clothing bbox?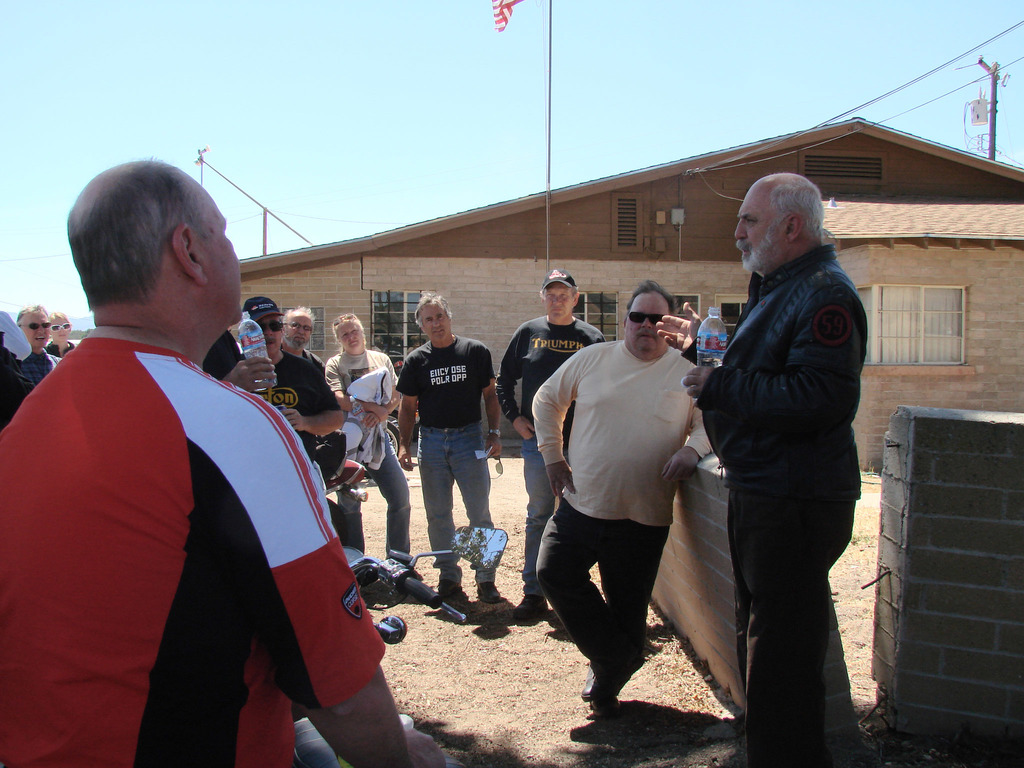
region(521, 435, 569, 602)
